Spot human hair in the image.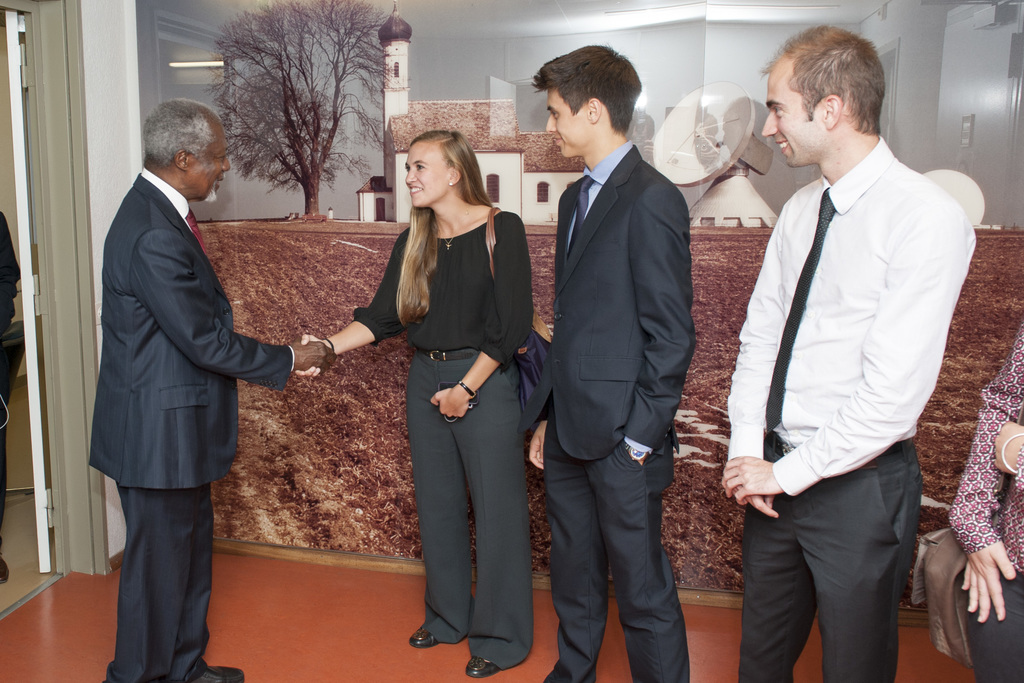
human hair found at x1=385, y1=131, x2=493, y2=300.
